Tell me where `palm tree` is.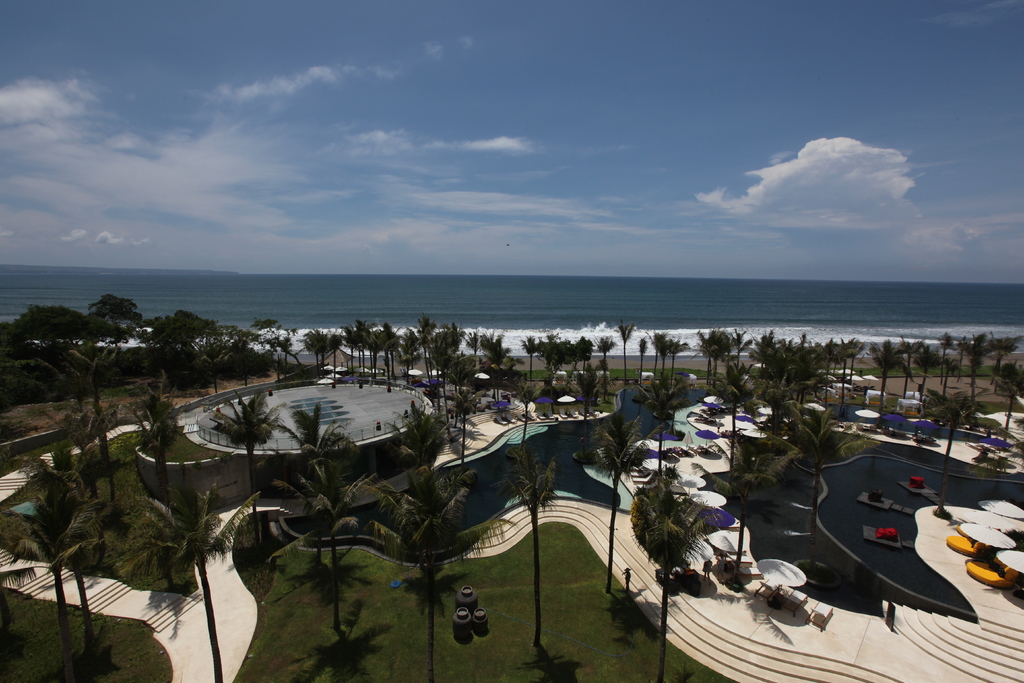
`palm tree` is at (x1=495, y1=440, x2=556, y2=643).
